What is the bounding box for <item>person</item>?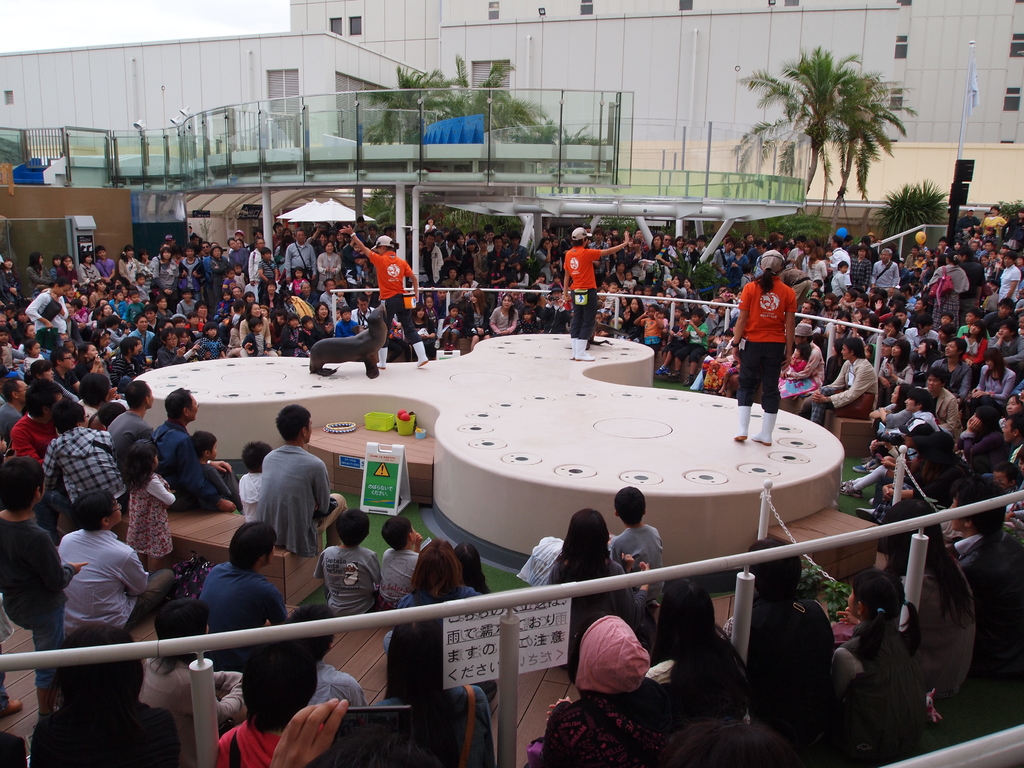
<region>545, 227, 552, 236</region>.
